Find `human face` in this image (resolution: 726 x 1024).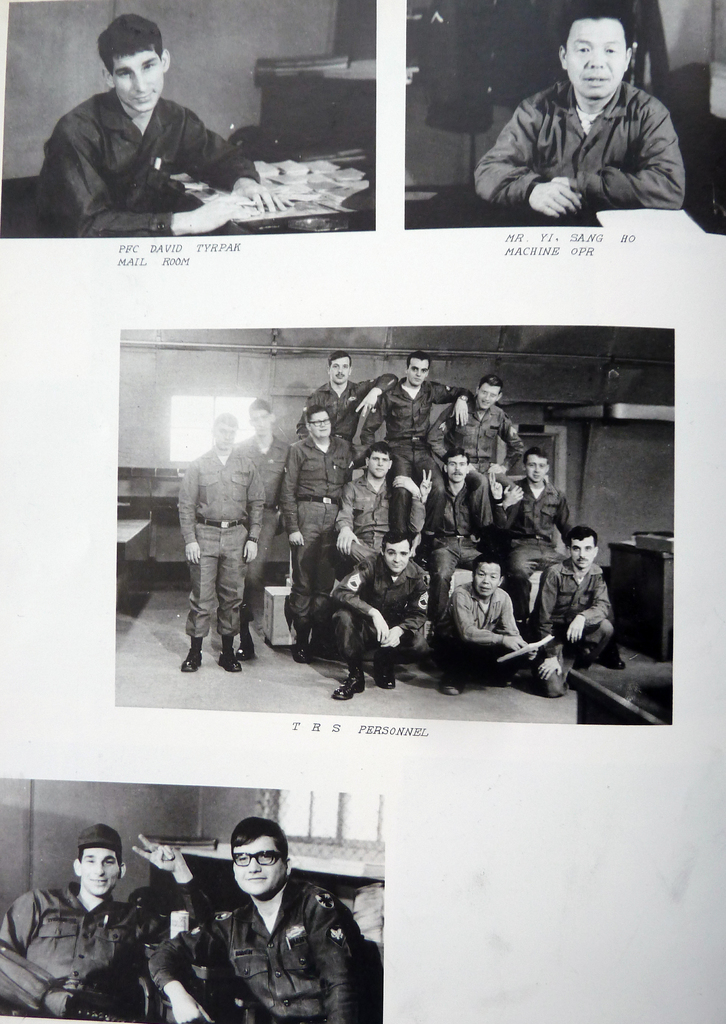
left=312, top=413, right=331, bottom=438.
